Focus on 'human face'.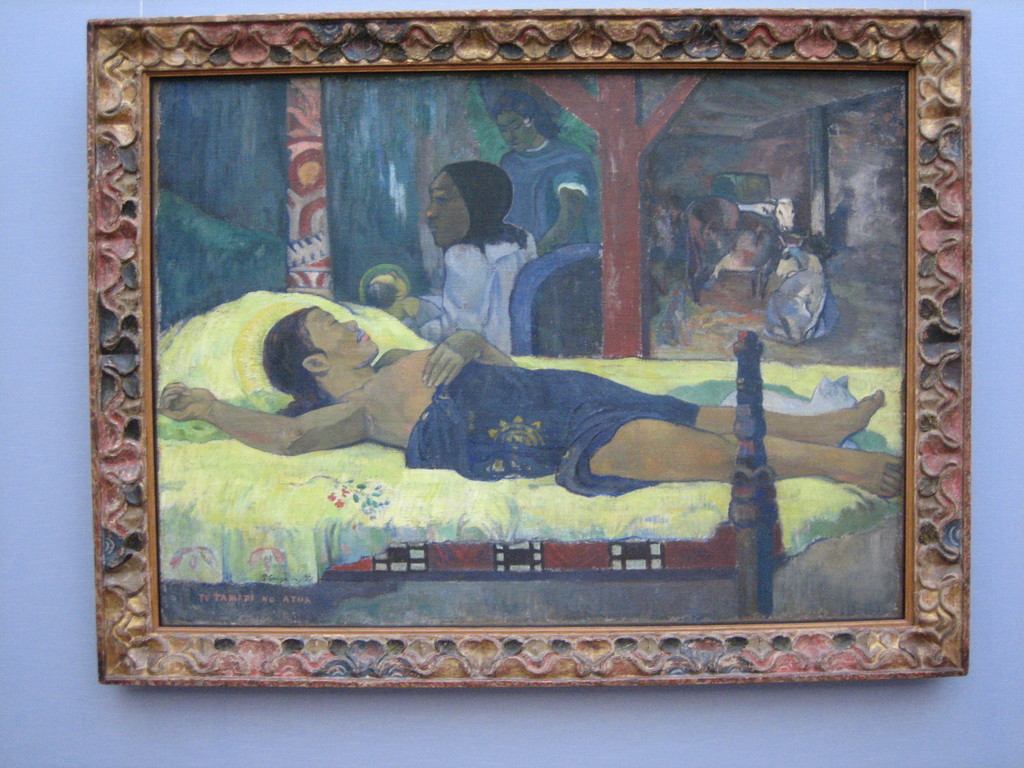
Focused at BBox(427, 172, 469, 244).
